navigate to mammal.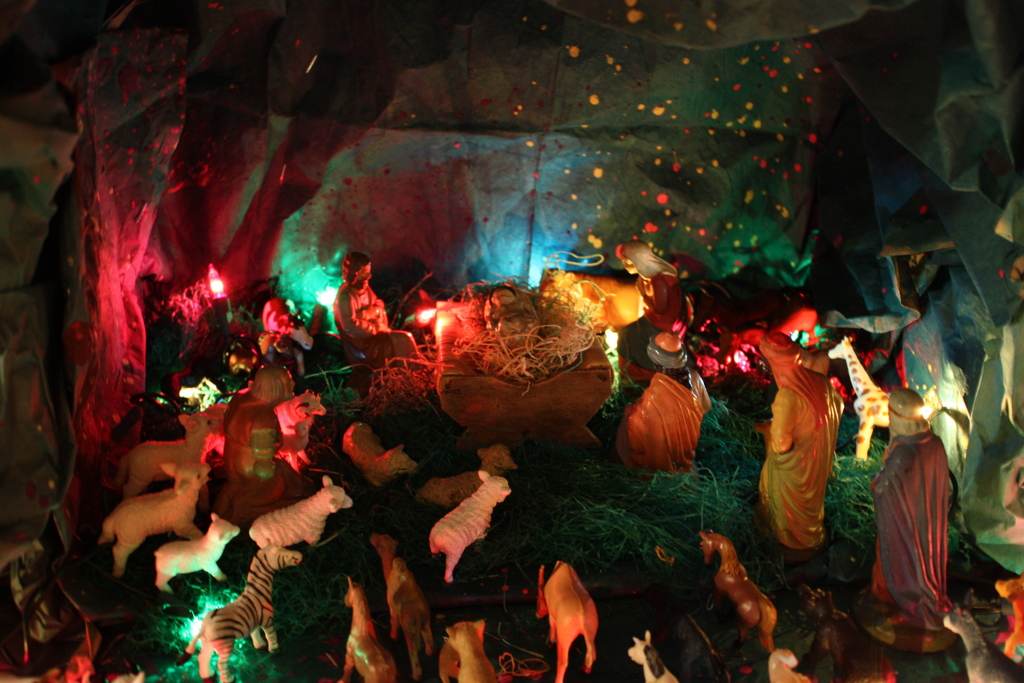
Navigation target: bbox=(694, 531, 776, 668).
